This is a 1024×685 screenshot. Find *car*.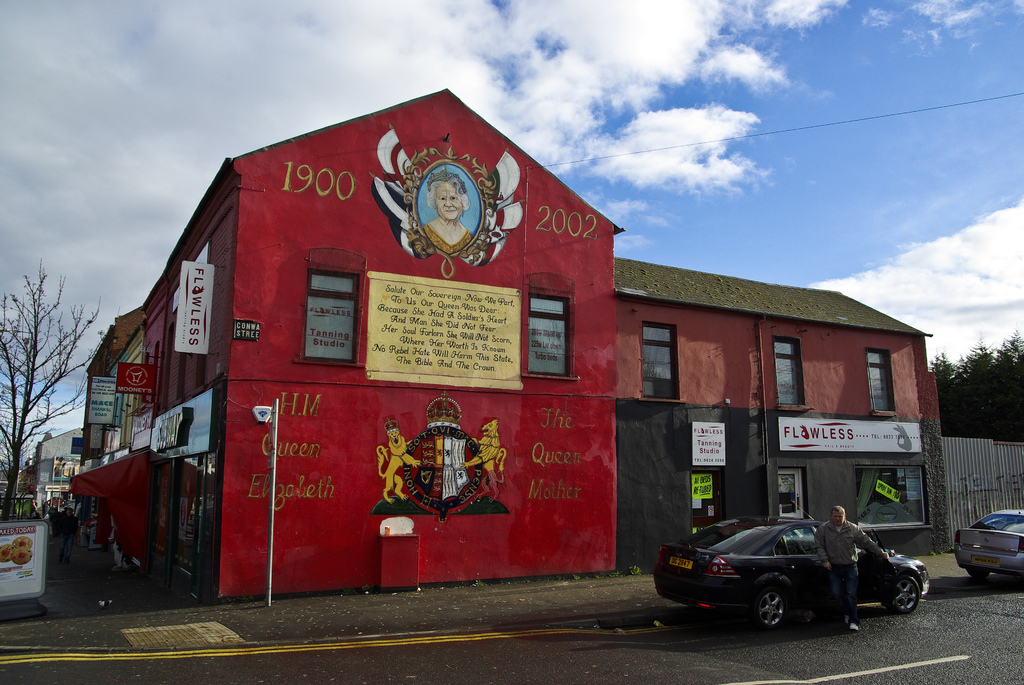
Bounding box: bbox=[955, 508, 1023, 583].
